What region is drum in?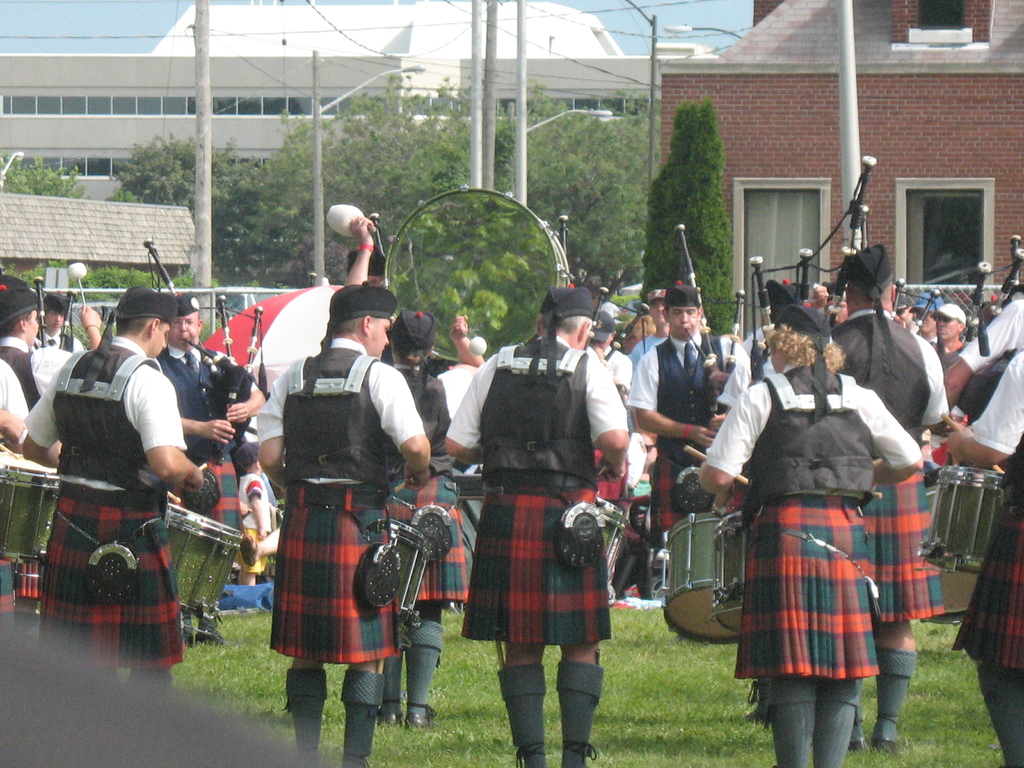
box=[915, 463, 1007, 578].
